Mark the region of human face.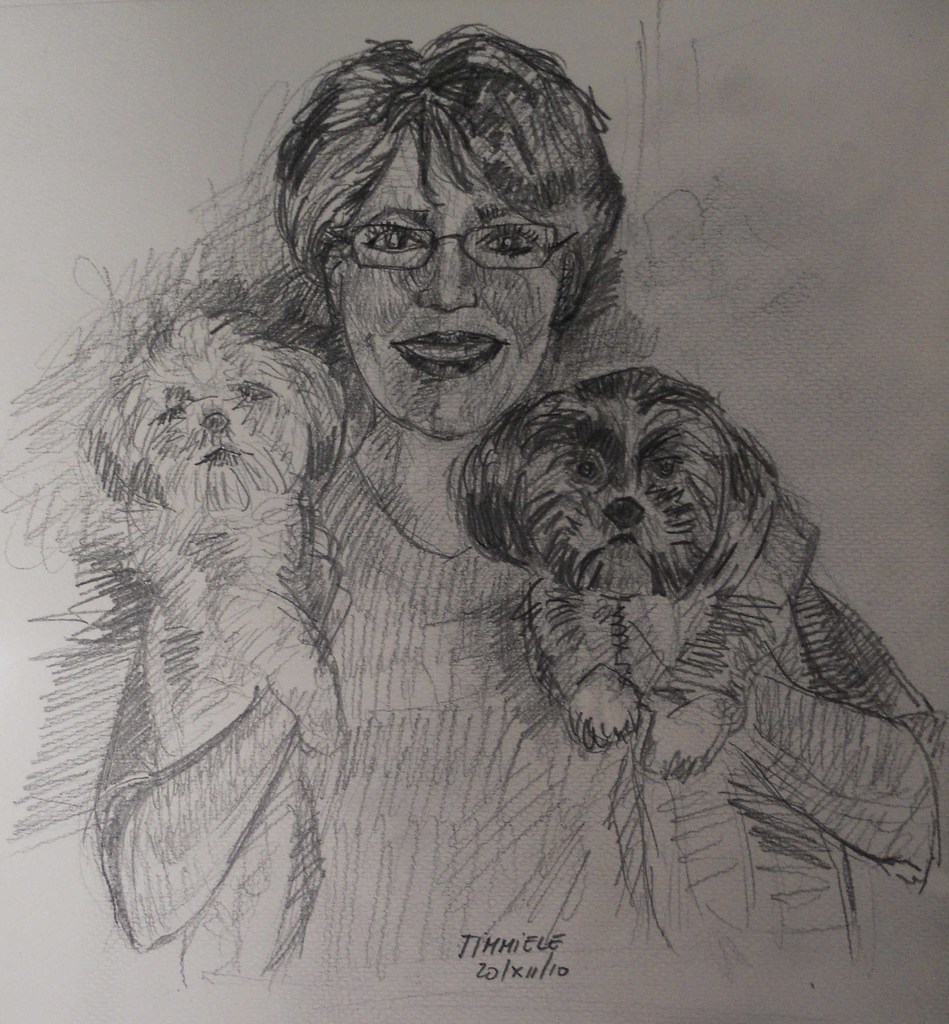
Region: [x1=331, y1=128, x2=556, y2=433].
